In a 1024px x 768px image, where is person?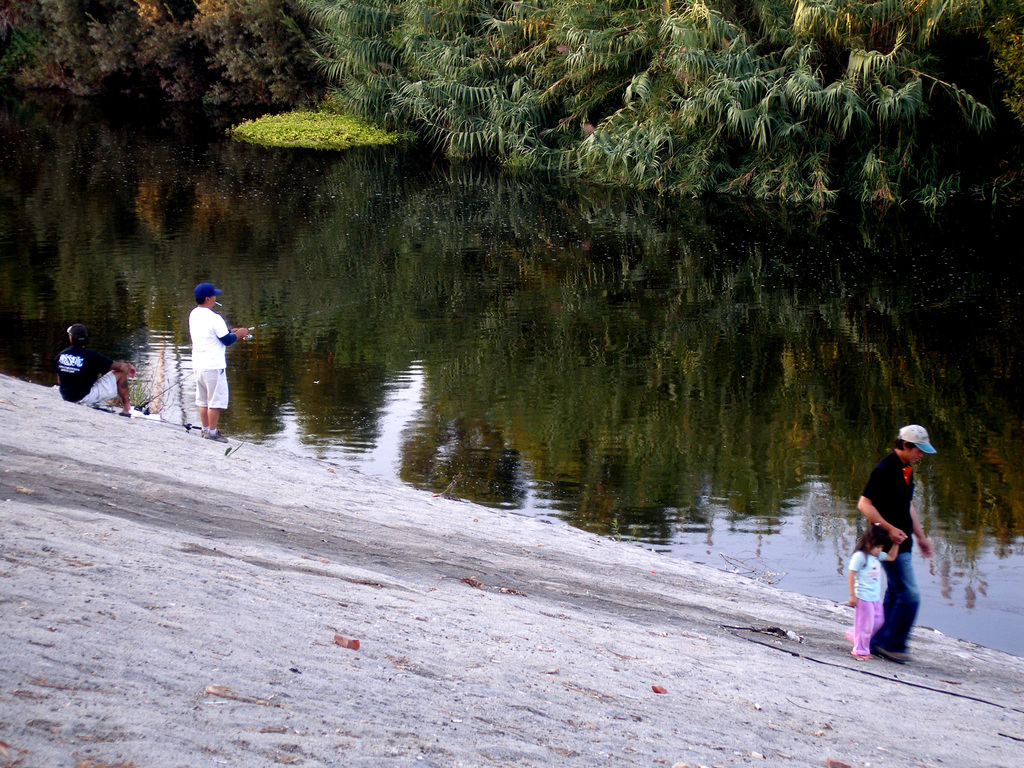
(left=188, top=280, right=249, bottom=444).
